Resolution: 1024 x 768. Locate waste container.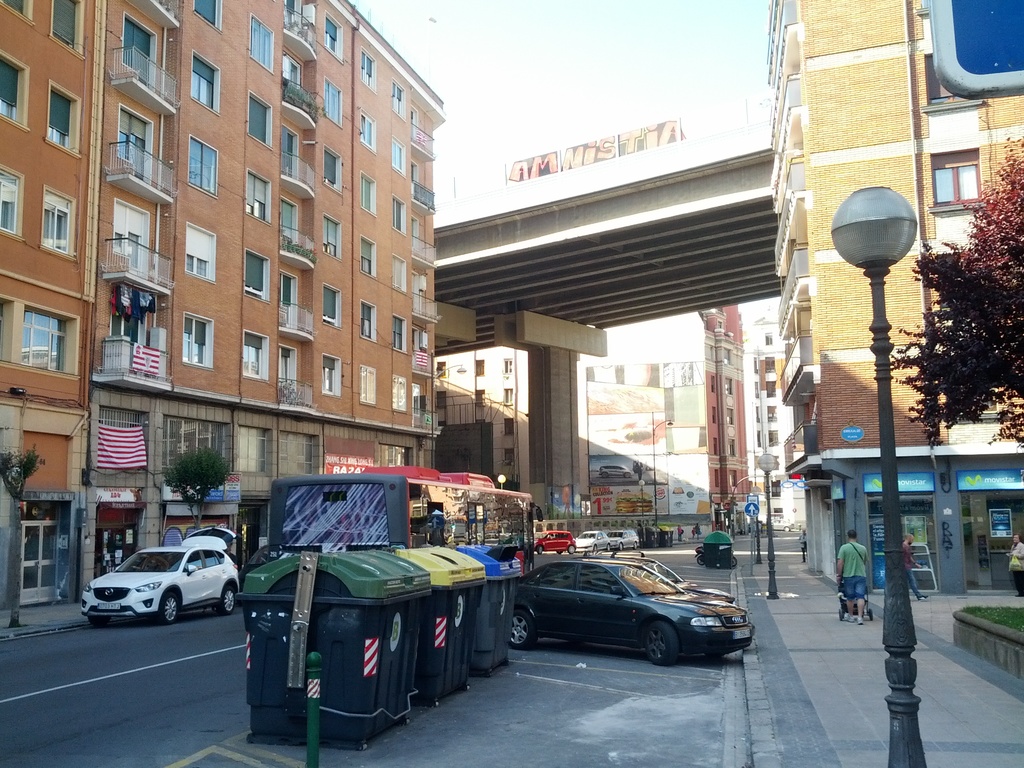
398/538/495/709.
